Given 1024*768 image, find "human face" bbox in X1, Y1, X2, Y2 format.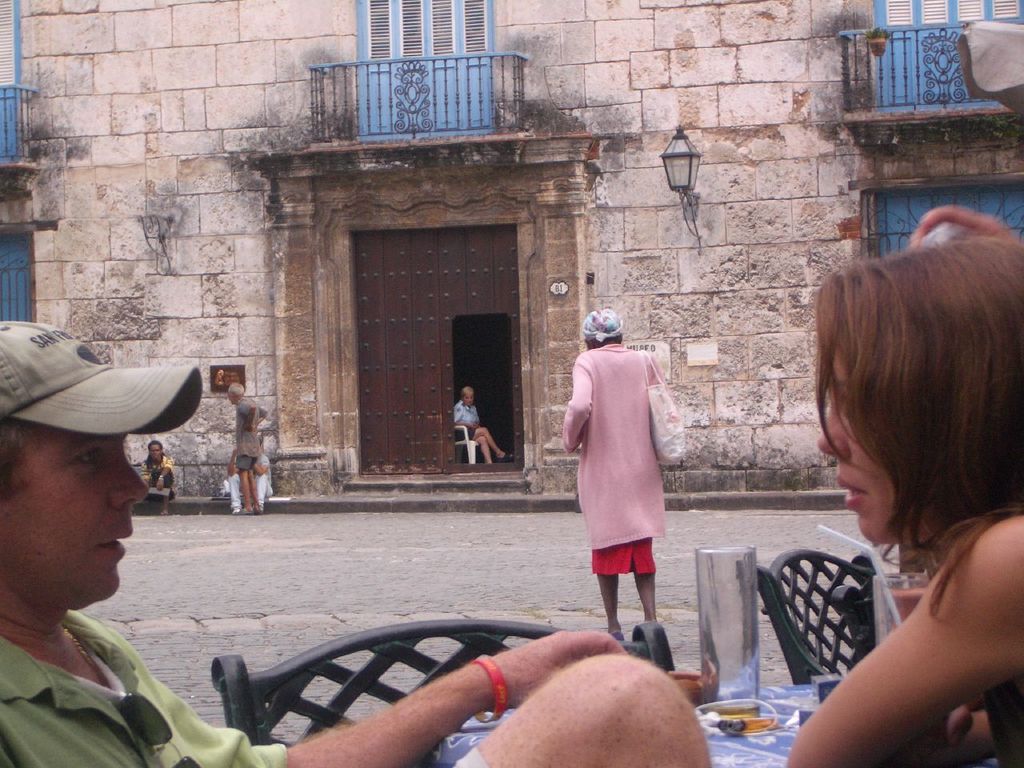
815, 342, 898, 545.
